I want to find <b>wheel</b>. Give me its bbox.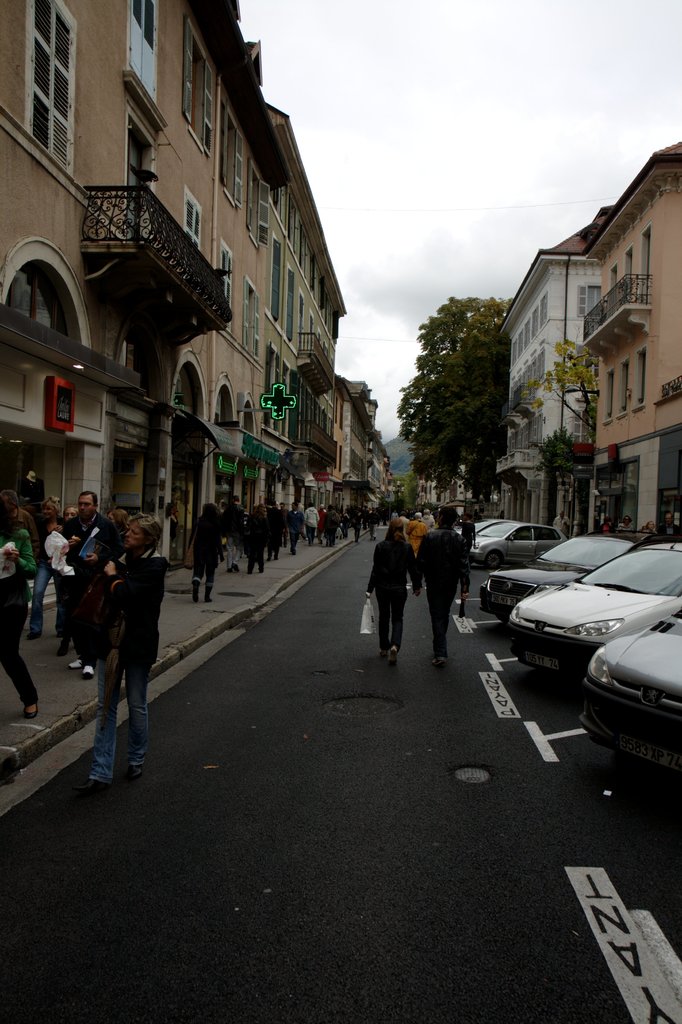
box(486, 550, 502, 569).
